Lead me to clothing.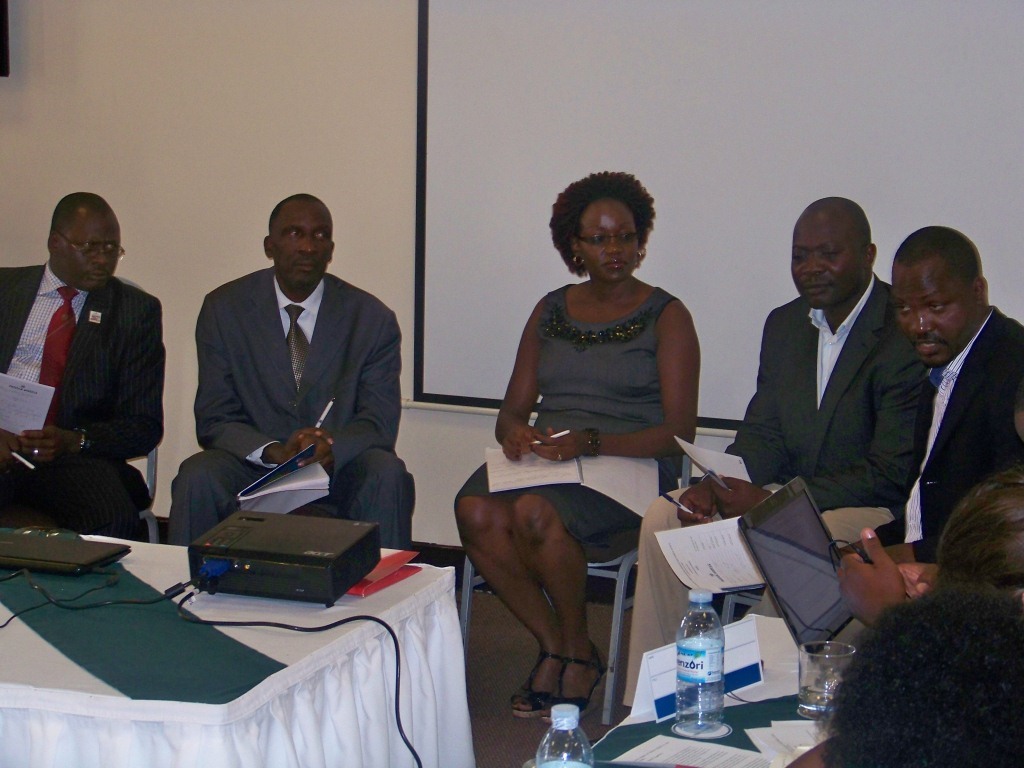
Lead to <bbox>834, 303, 1023, 566</bbox>.
